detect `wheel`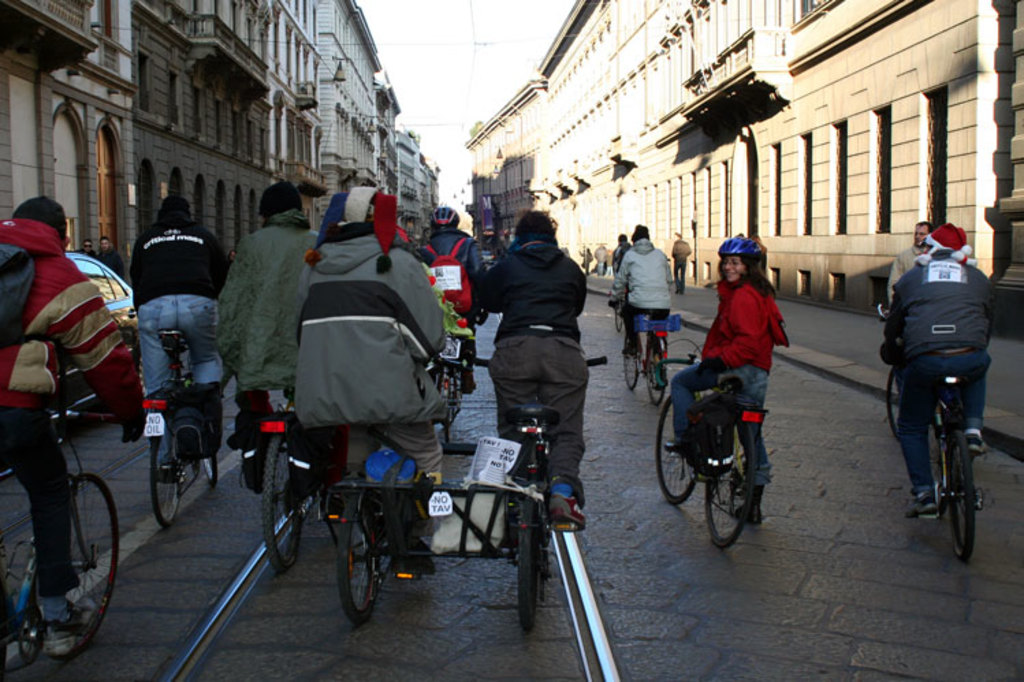
<bbox>615, 301, 626, 333</bbox>
